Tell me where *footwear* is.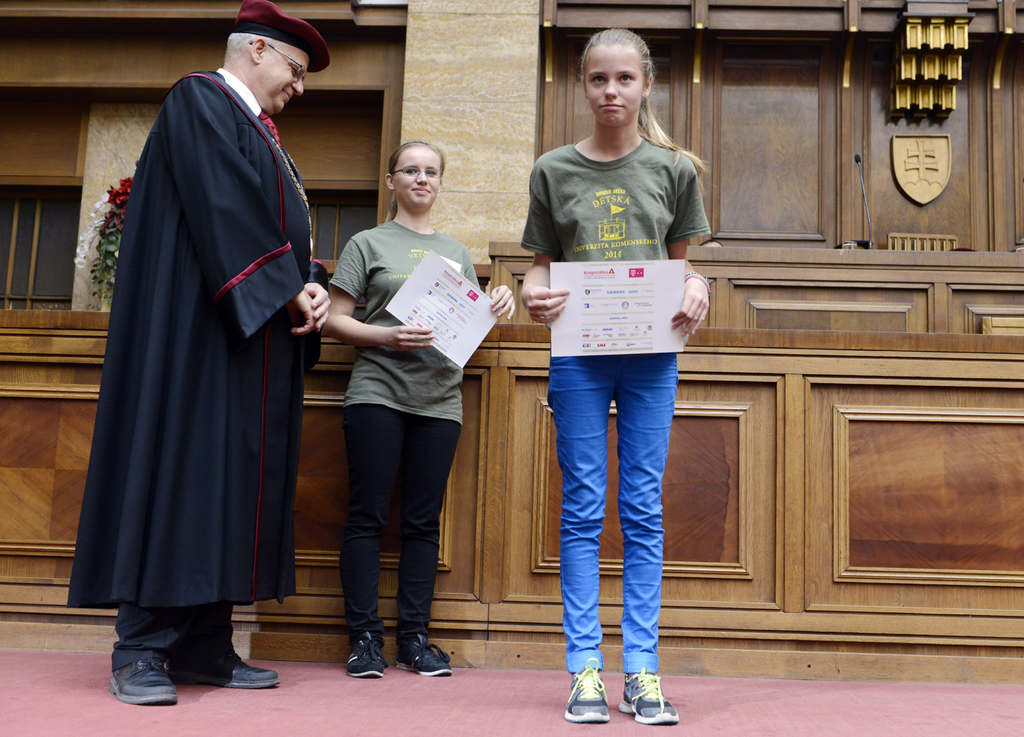
*footwear* is at detection(167, 640, 287, 684).
